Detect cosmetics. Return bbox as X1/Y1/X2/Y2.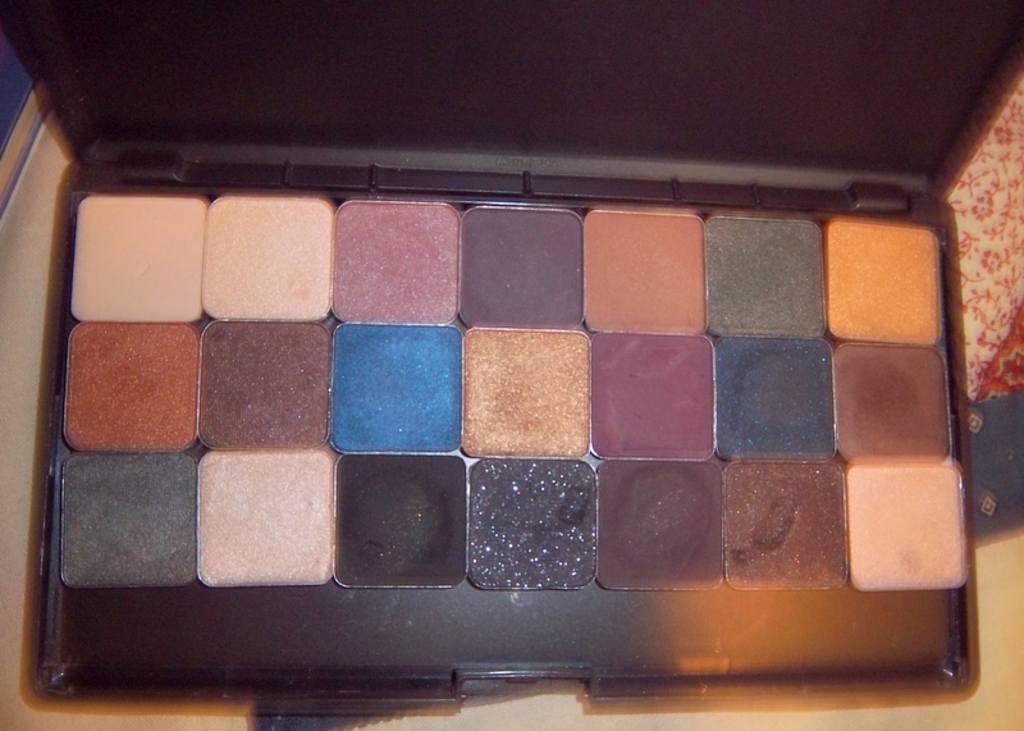
330/329/460/448.
